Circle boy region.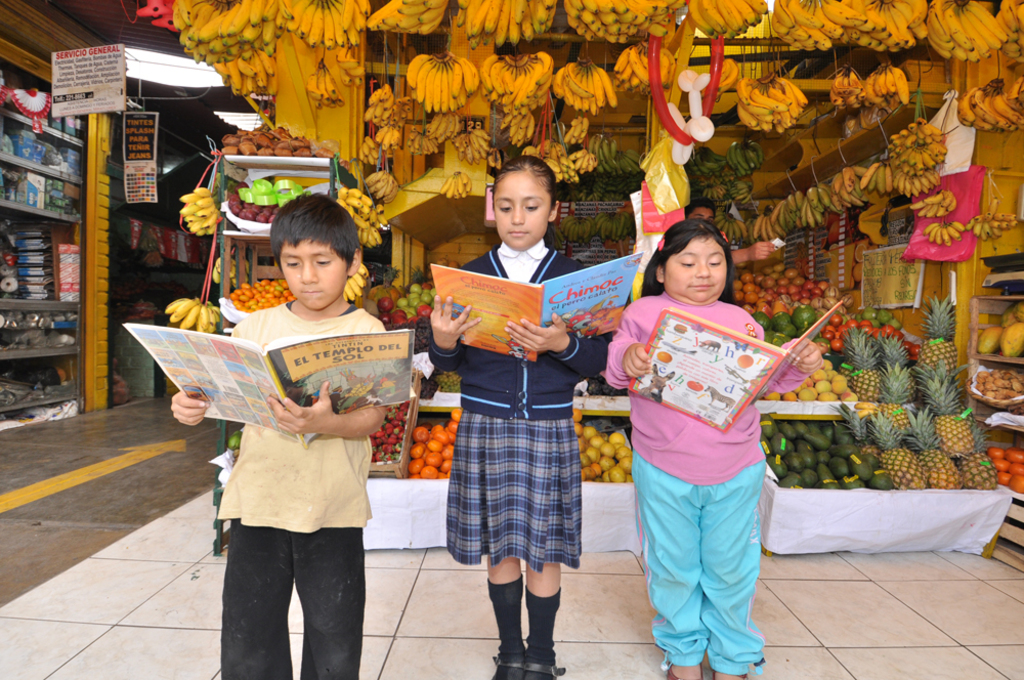
Region: x1=182, y1=249, x2=401, y2=679.
